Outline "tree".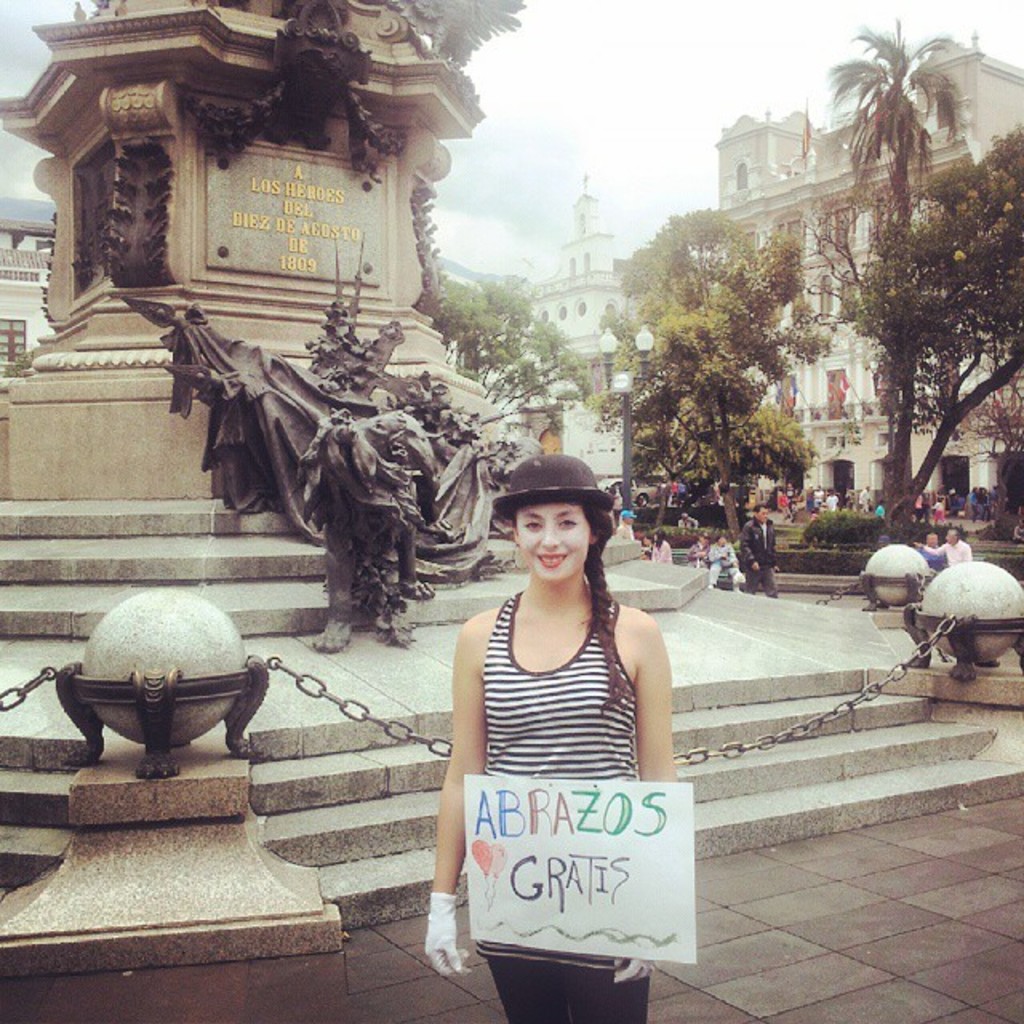
Outline: {"left": 438, "top": 277, "right": 586, "bottom": 422}.
